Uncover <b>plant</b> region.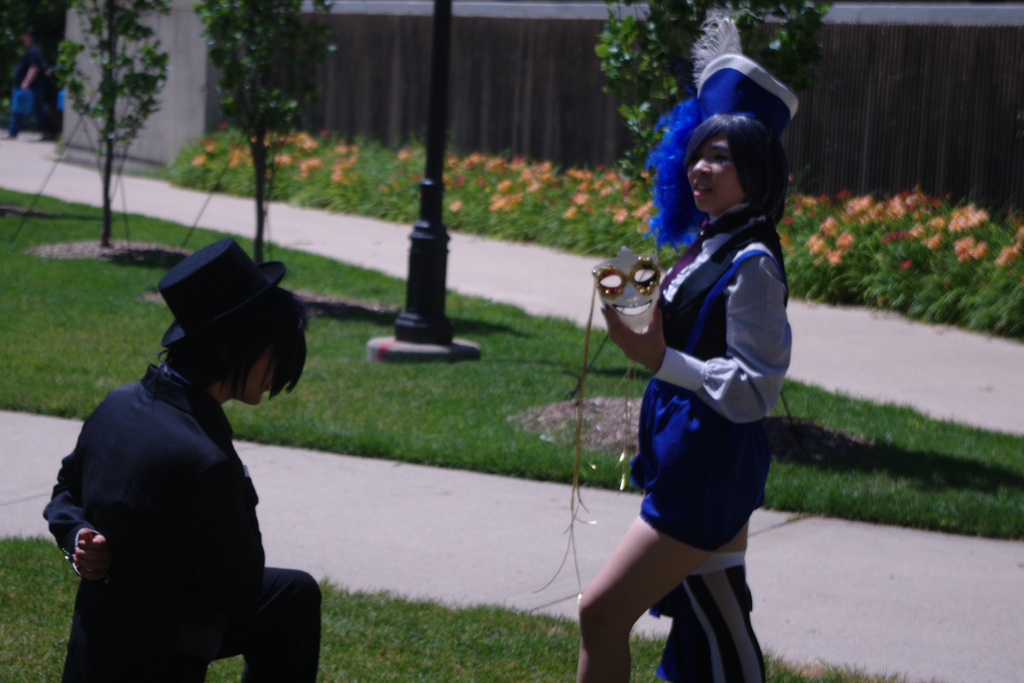
Uncovered: <bbox>0, 181, 1023, 539</bbox>.
